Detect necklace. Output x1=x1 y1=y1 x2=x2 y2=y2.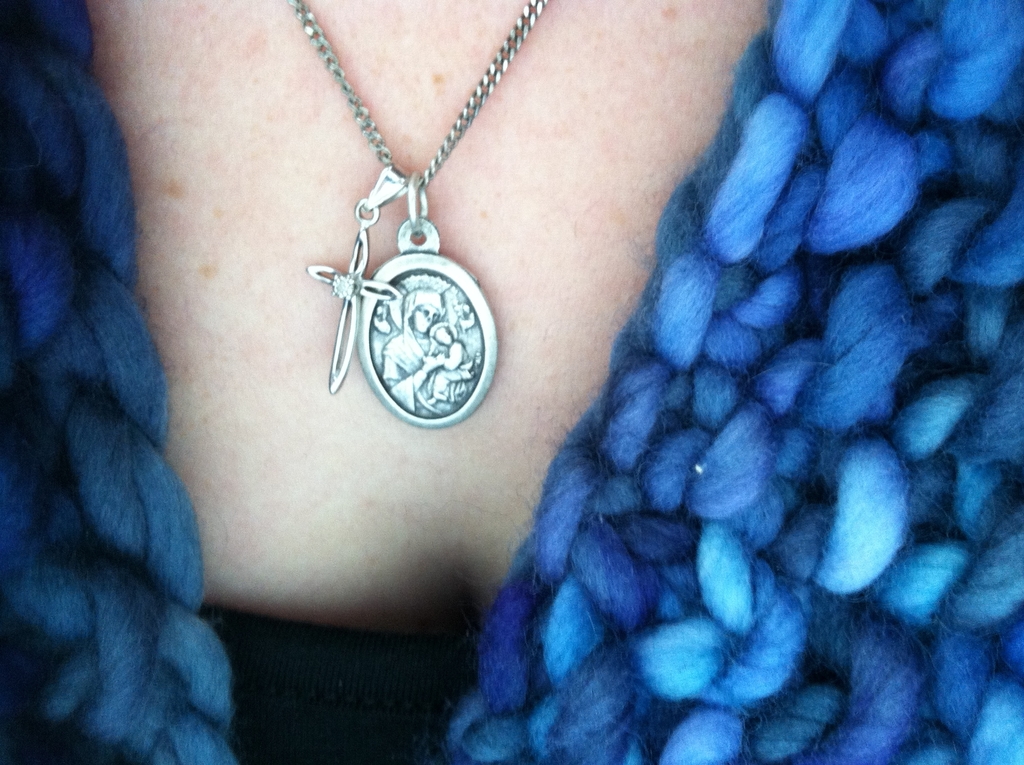
x1=292 y1=0 x2=551 y2=430.
